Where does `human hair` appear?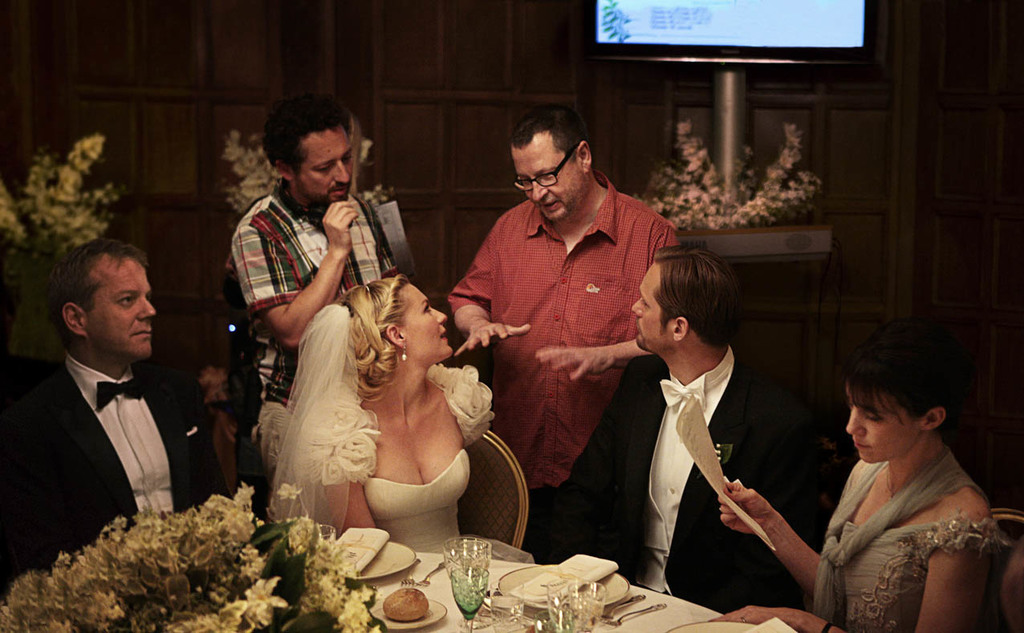
Appears at 258, 74, 364, 203.
